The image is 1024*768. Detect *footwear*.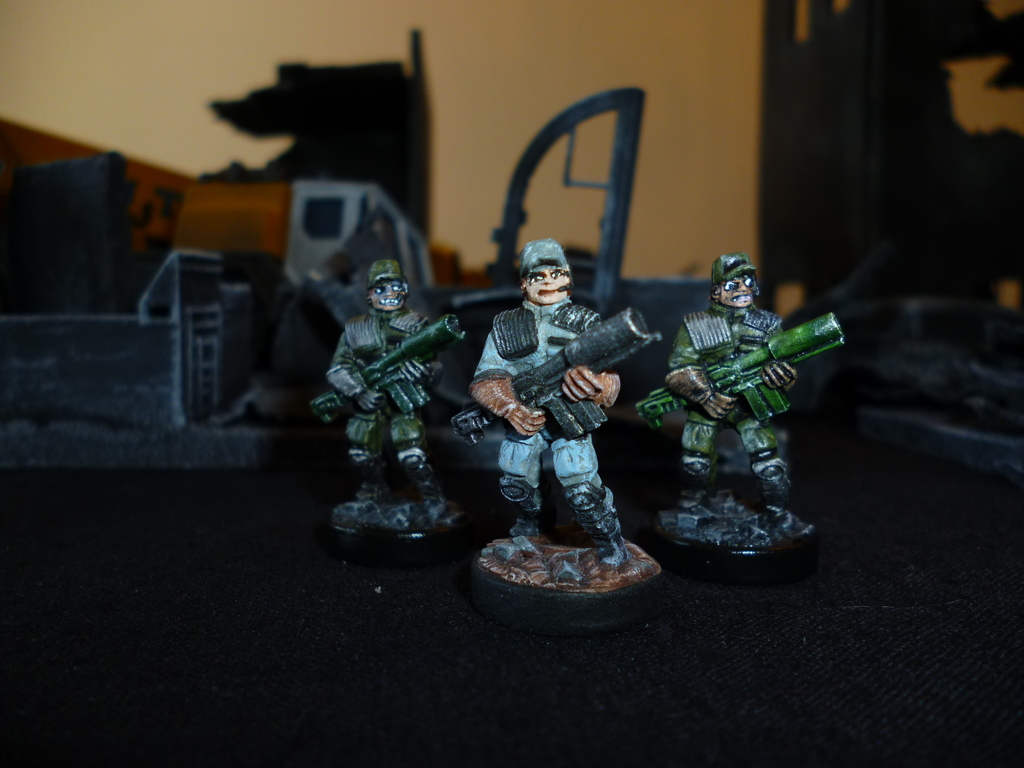
Detection: (left=356, top=479, right=388, bottom=504).
